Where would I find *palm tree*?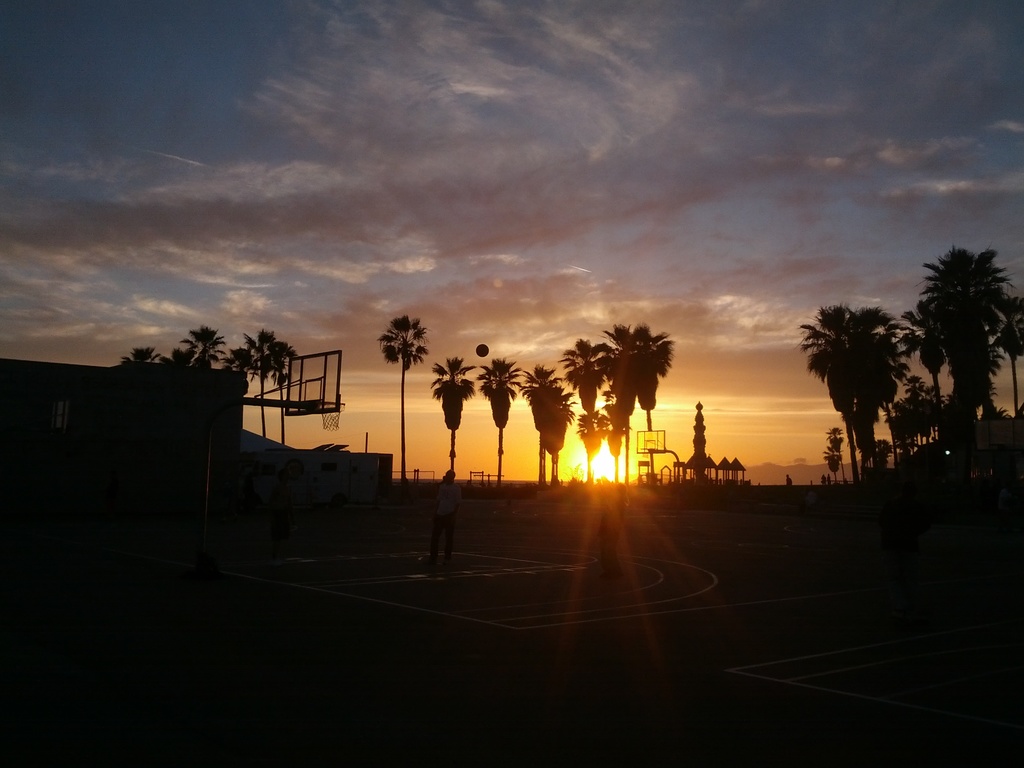
At select_region(893, 244, 1012, 437).
